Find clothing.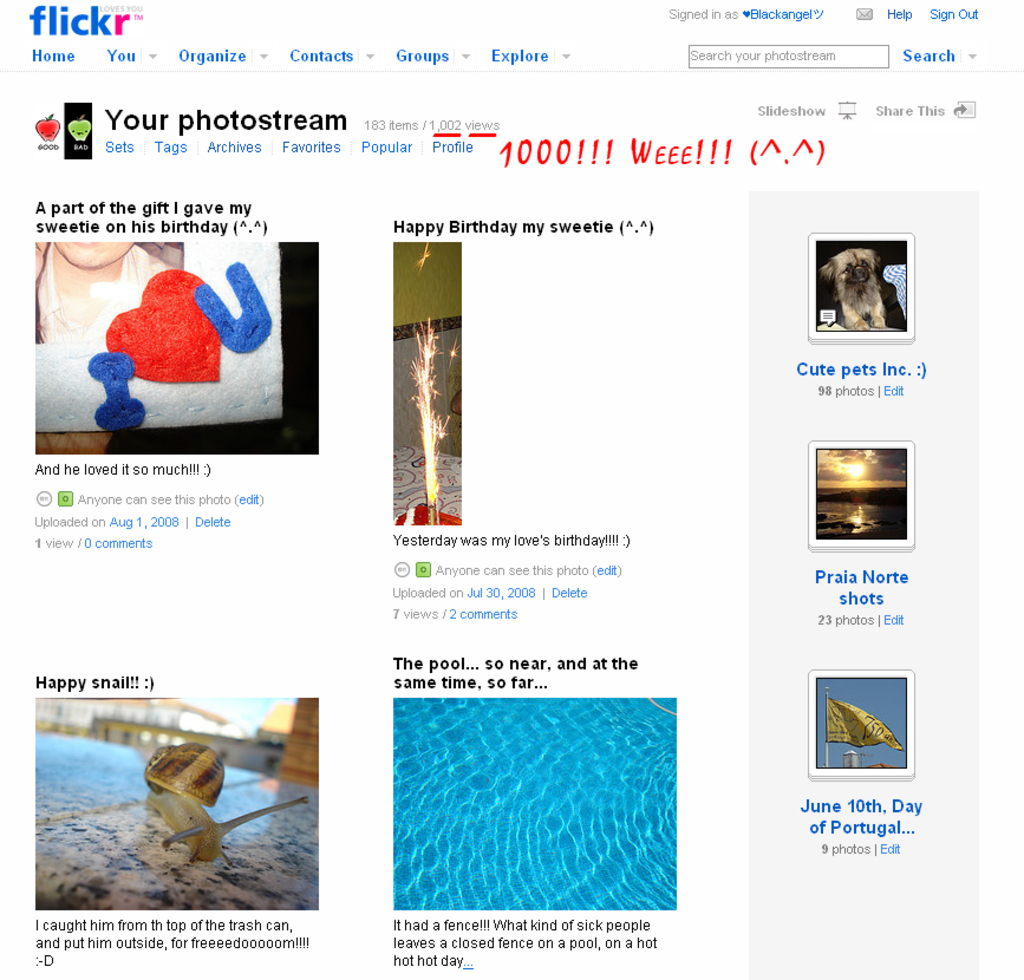
bbox=(46, 244, 164, 346).
